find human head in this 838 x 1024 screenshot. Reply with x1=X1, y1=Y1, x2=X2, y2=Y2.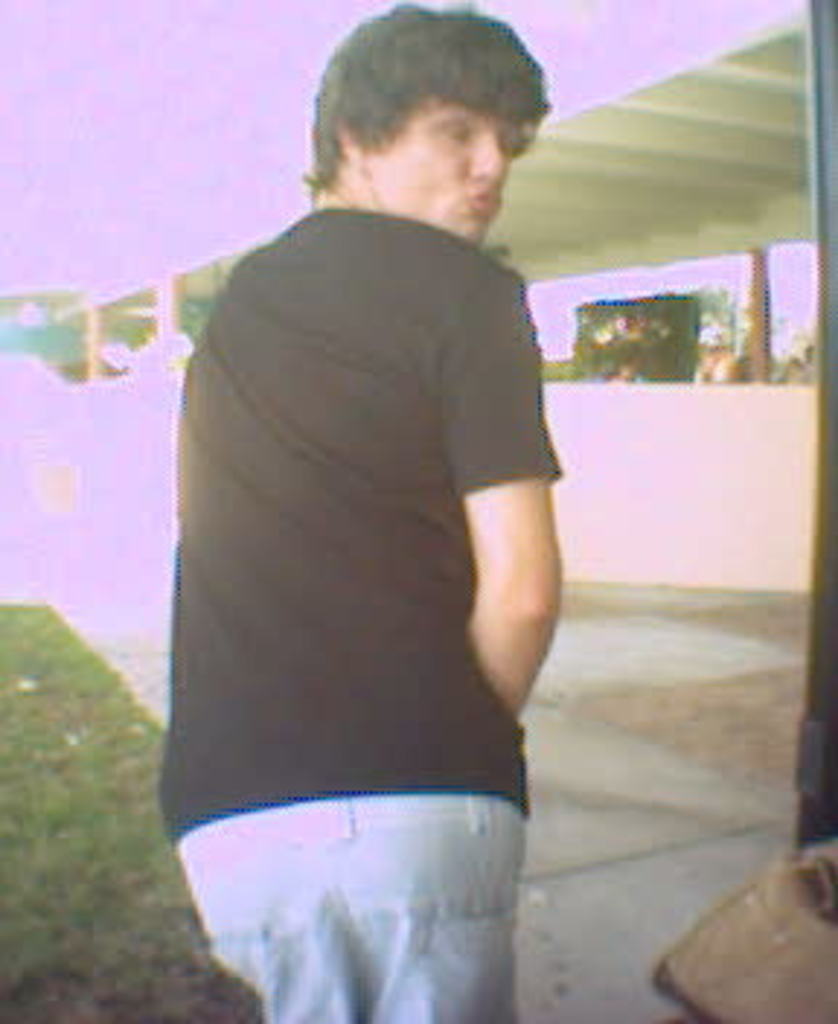
x1=297, y1=3, x2=553, y2=215.
